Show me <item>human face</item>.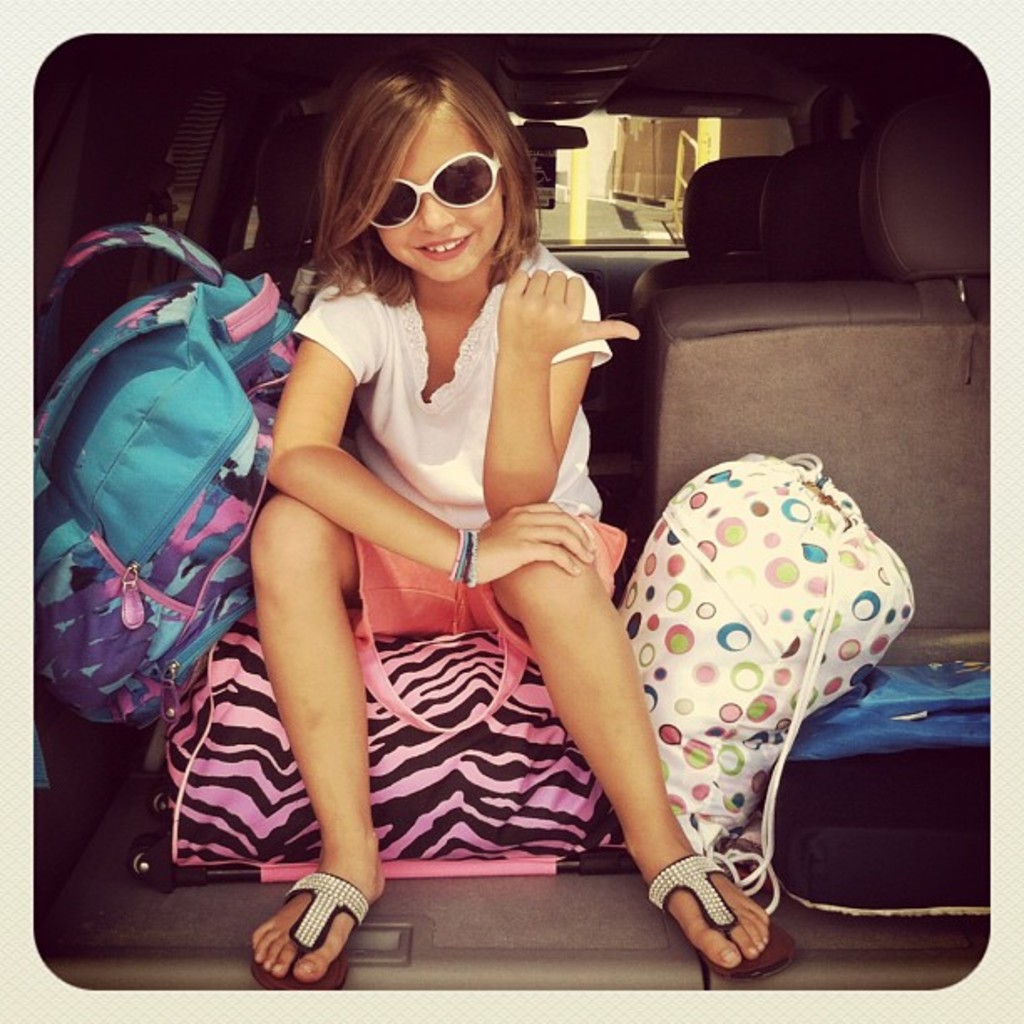
<item>human face</item> is here: [370,107,507,289].
